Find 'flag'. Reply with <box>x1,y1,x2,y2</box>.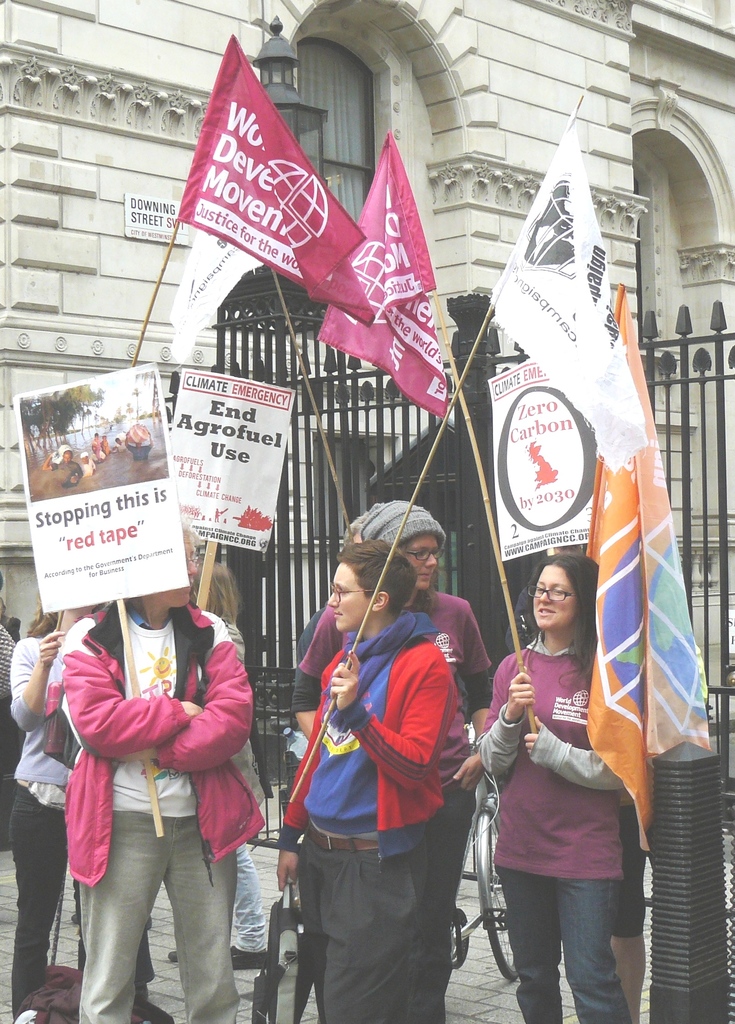
<box>168,42,356,296</box>.
